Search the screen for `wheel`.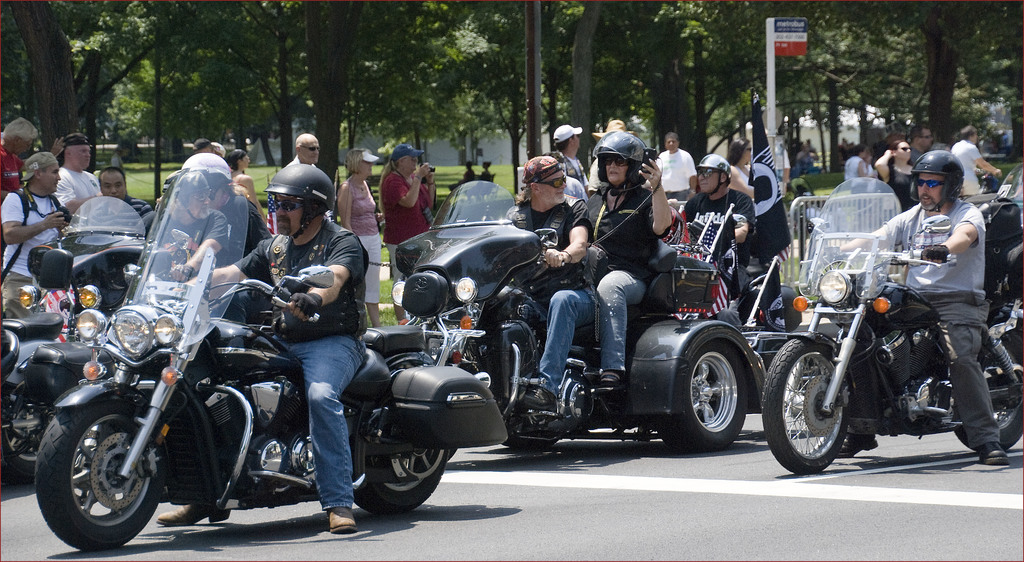
Found at left=32, top=391, right=158, bottom=542.
